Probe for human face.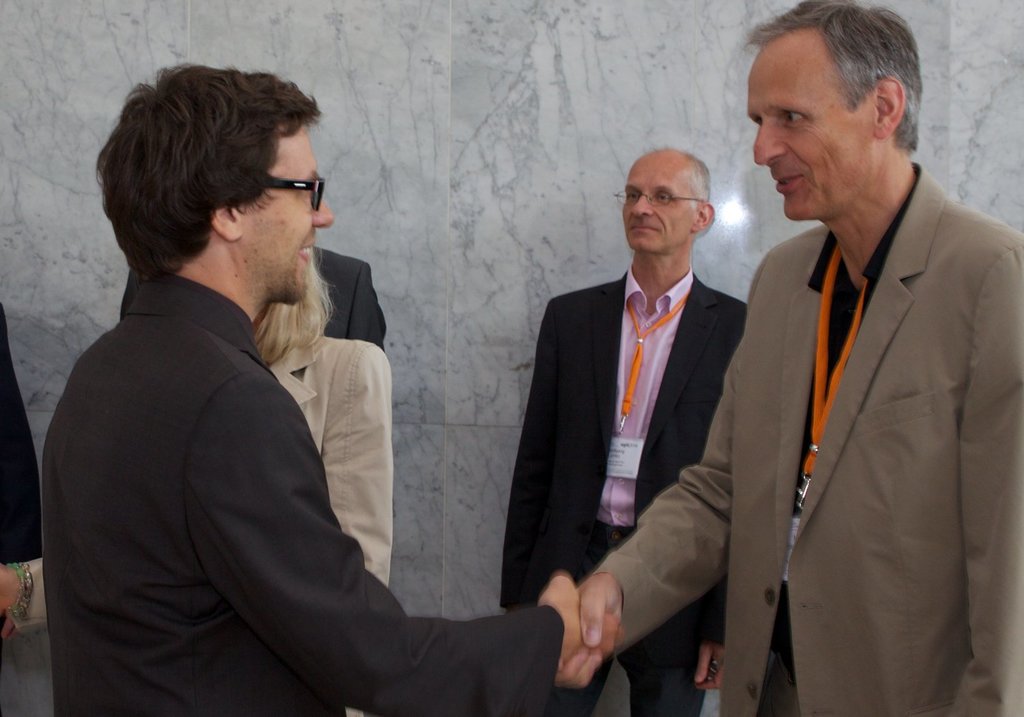
Probe result: x1=242, y1=124, x2=337, y2=307.
